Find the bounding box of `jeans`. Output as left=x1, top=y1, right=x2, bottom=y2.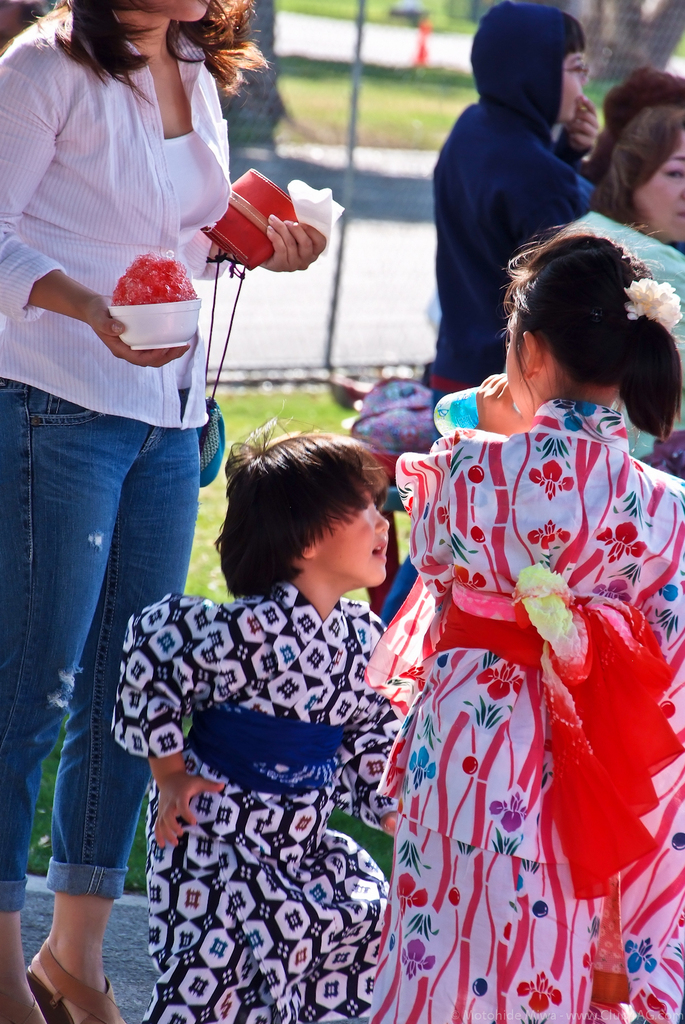
left=0, top=367, right=183, bottom=901.
